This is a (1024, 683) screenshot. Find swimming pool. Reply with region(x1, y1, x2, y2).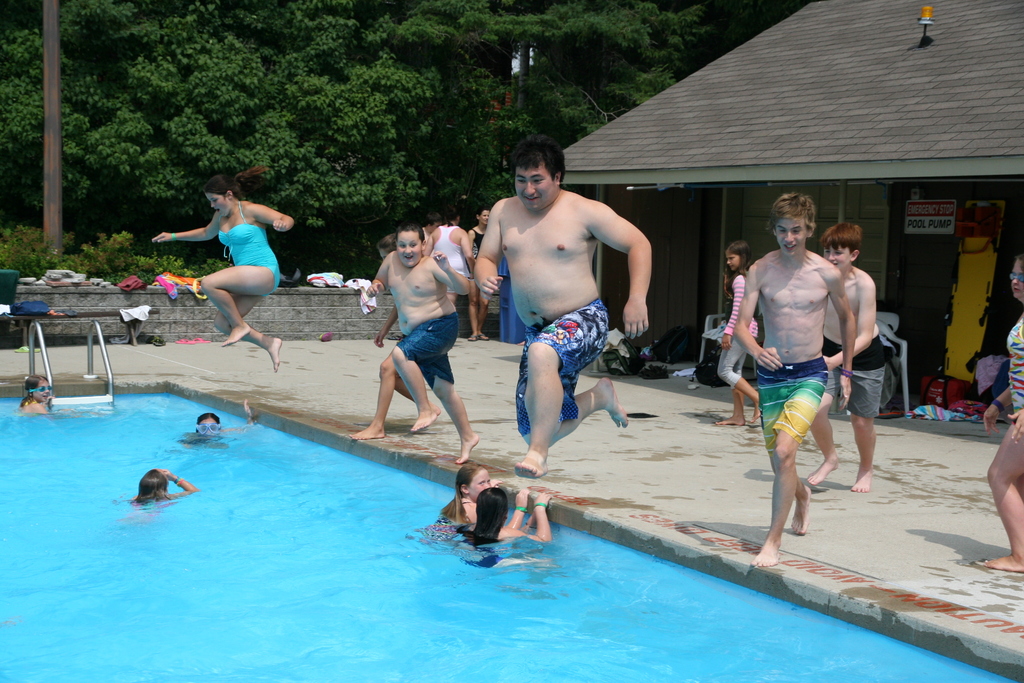
region(0, 381, 1023, 682).
